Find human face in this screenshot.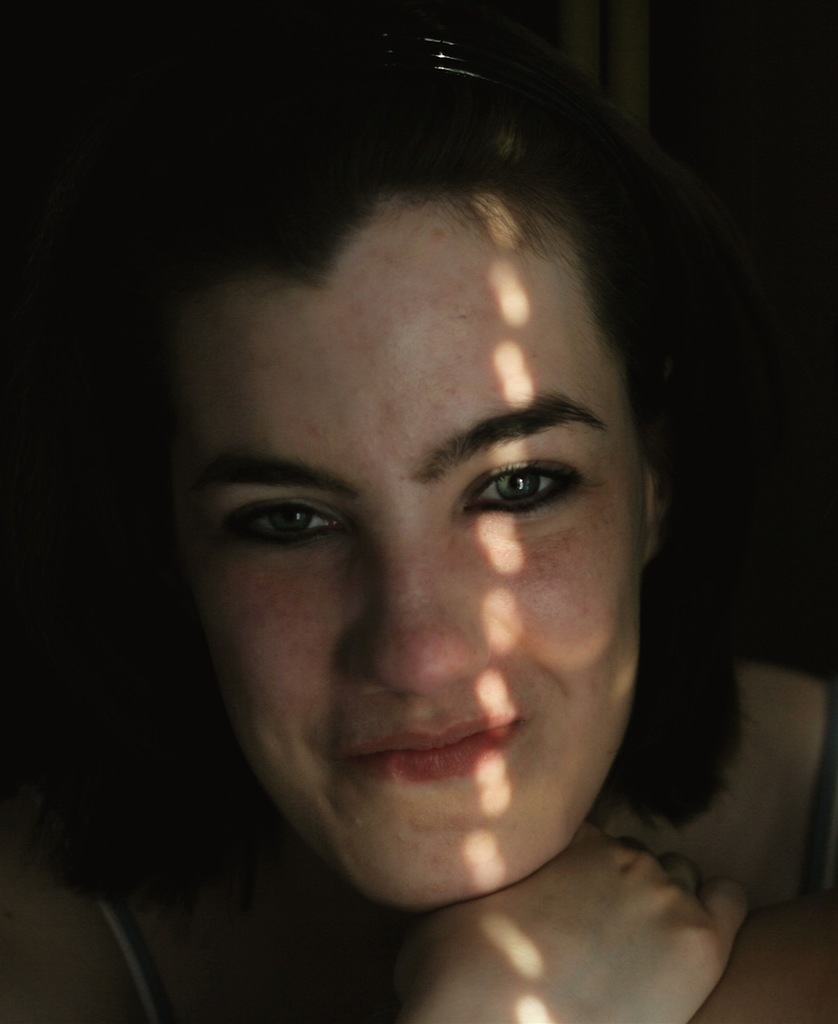
The bounding box for human face is select_region(170, 197, 643, 906).
